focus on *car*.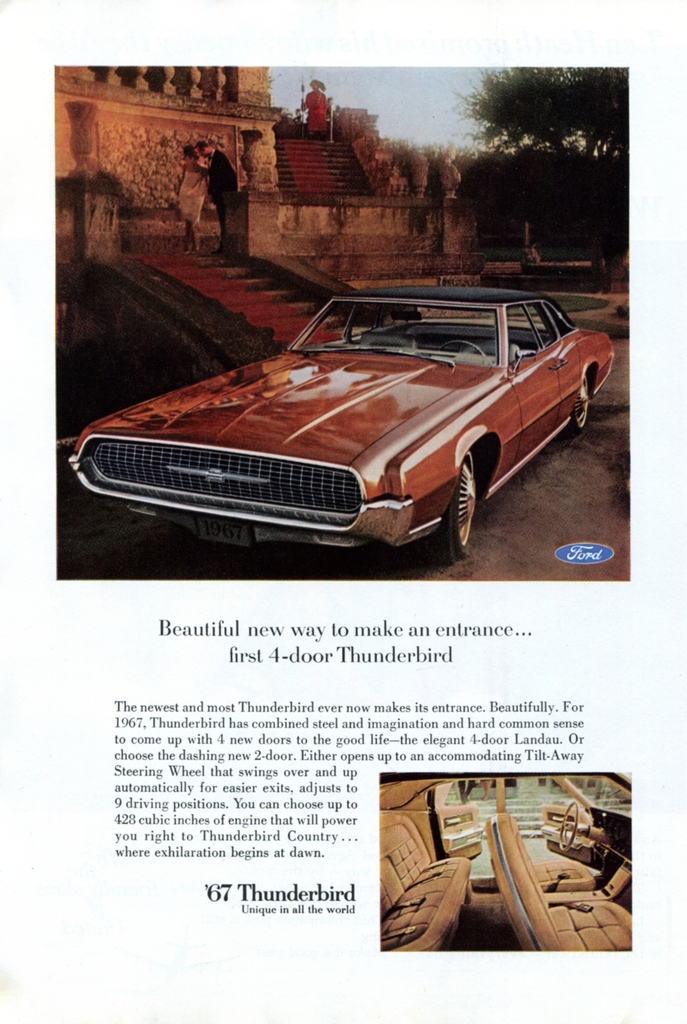
Focused at box=[69, 270, 615, 561].
